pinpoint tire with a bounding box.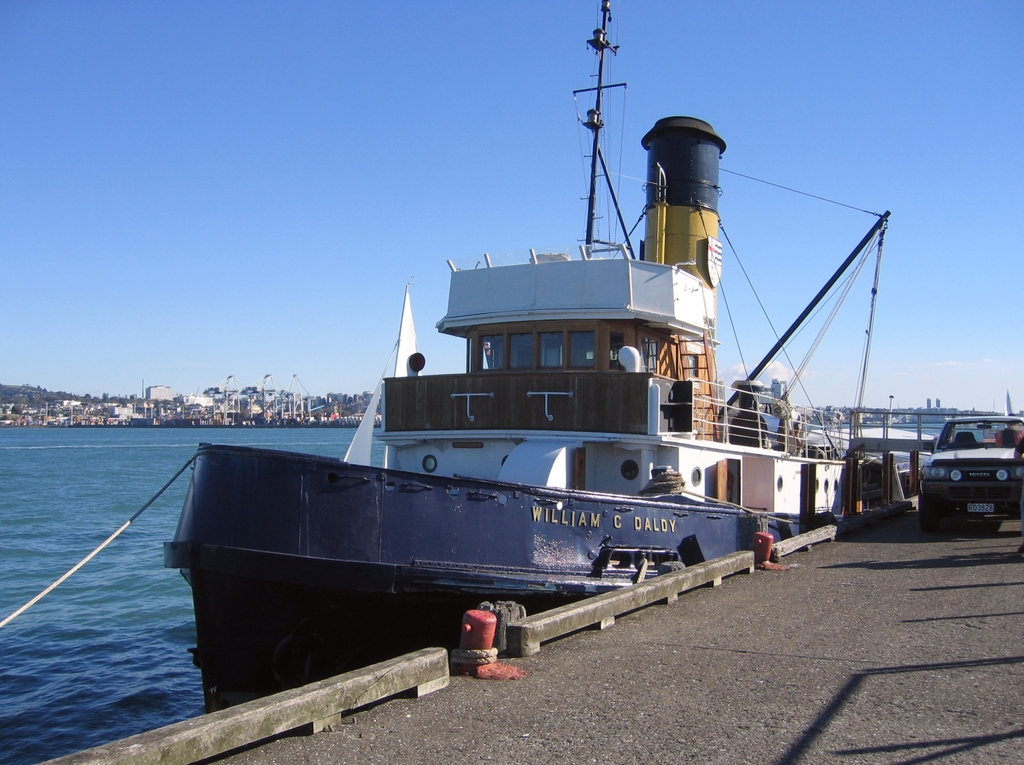
select_region(978, 522, 1002, 538).
